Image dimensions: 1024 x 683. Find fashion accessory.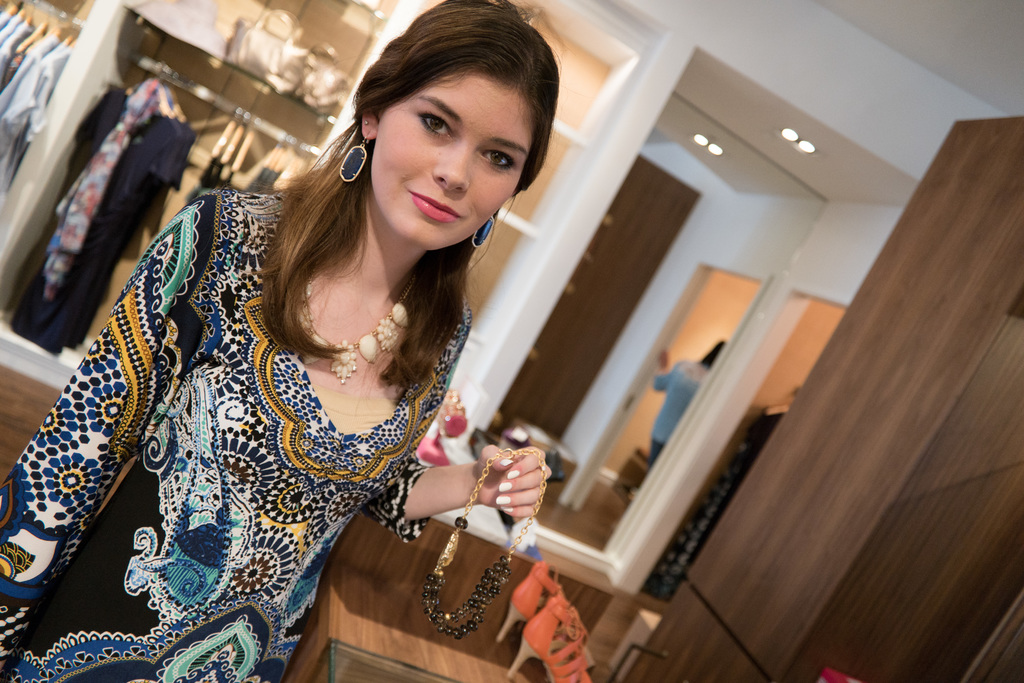
339,135,367,183.
